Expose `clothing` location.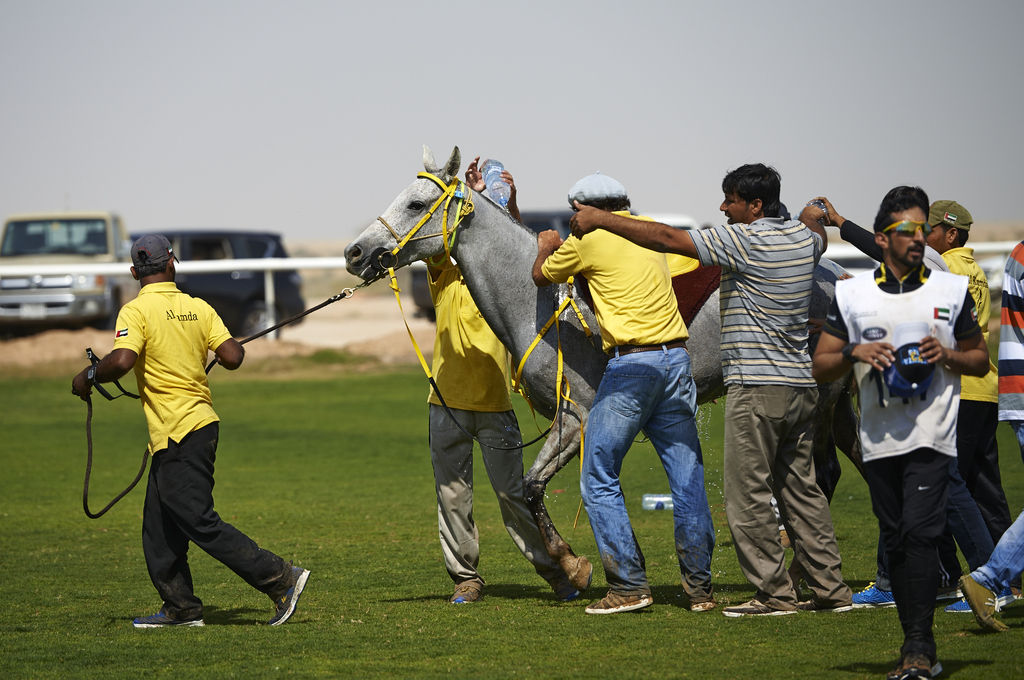
Exposed at [934,238,1013,592].
